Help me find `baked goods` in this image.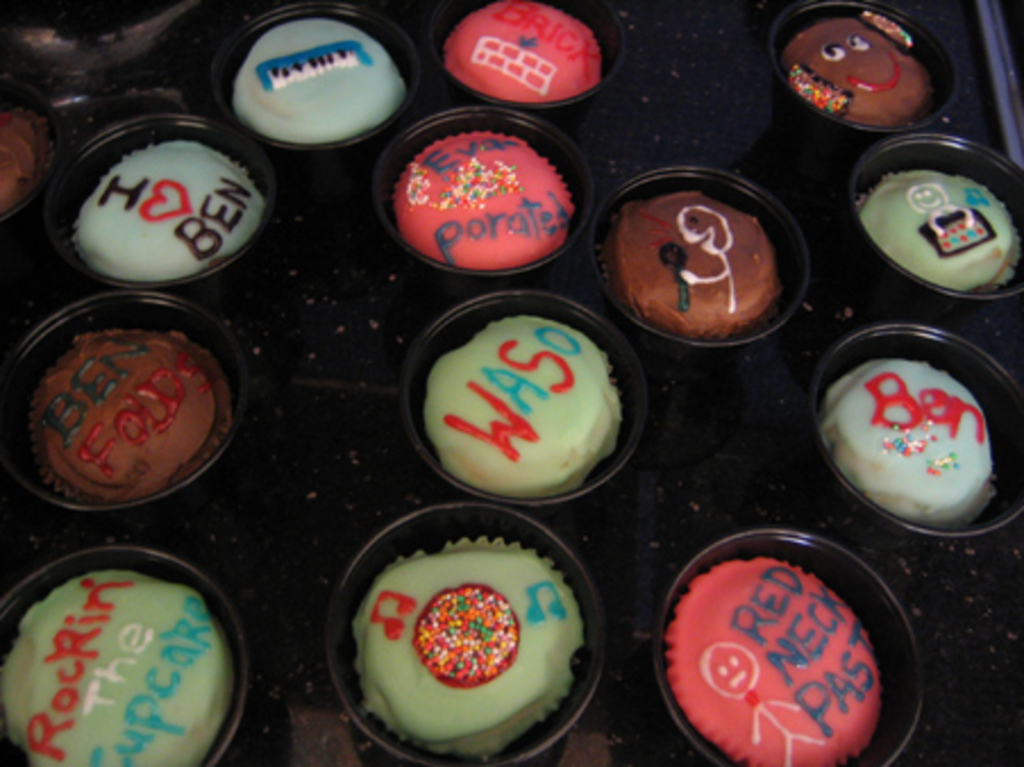
Found it: <bbox>606, 182, 774, 343</bbox>.
